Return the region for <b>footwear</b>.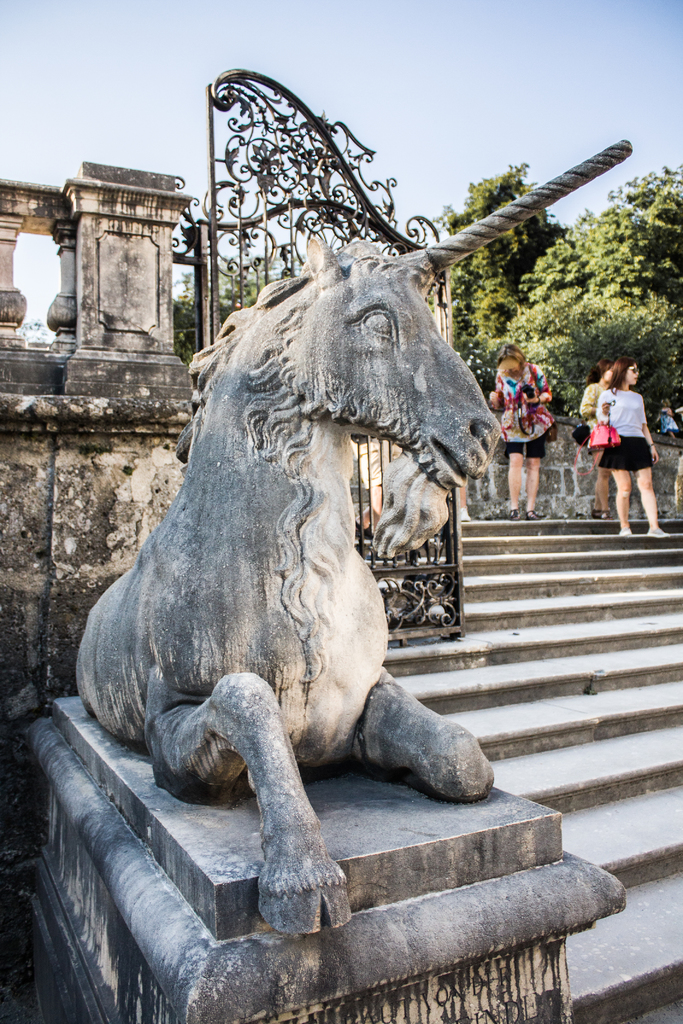
<box>591,508,613,518</box>.
